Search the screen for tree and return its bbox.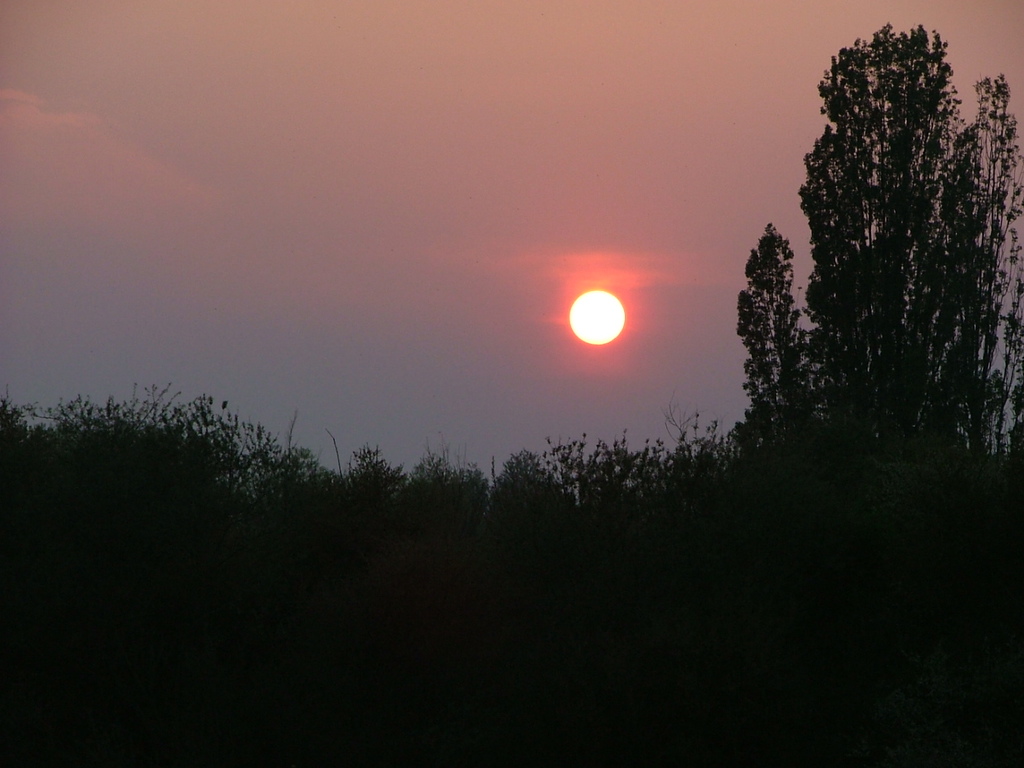
Found: 738 27 1023 470.
